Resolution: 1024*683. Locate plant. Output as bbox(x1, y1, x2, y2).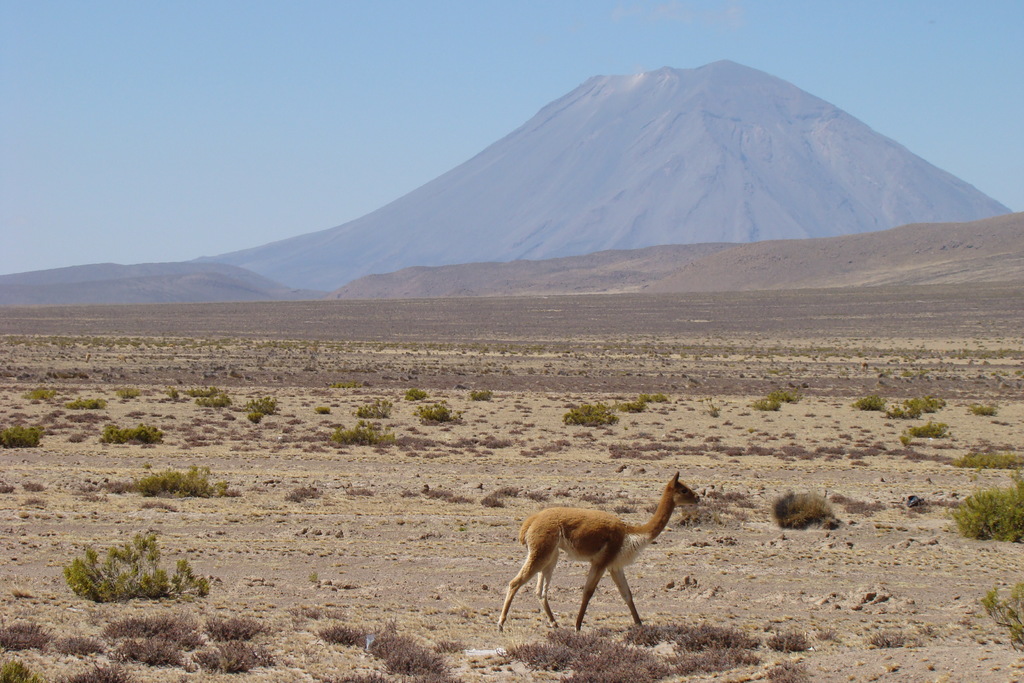
bbox(769, 632, 816, 656).
